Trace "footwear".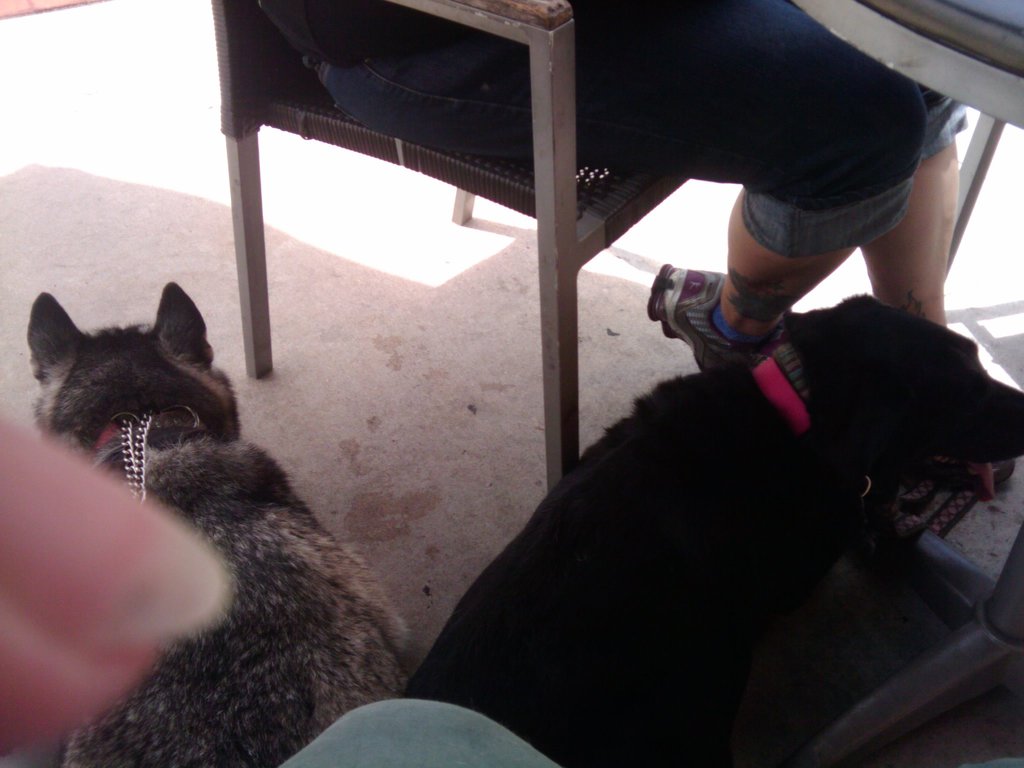
Traced to (x1=635, y1=254, x2=817, y2=382).
